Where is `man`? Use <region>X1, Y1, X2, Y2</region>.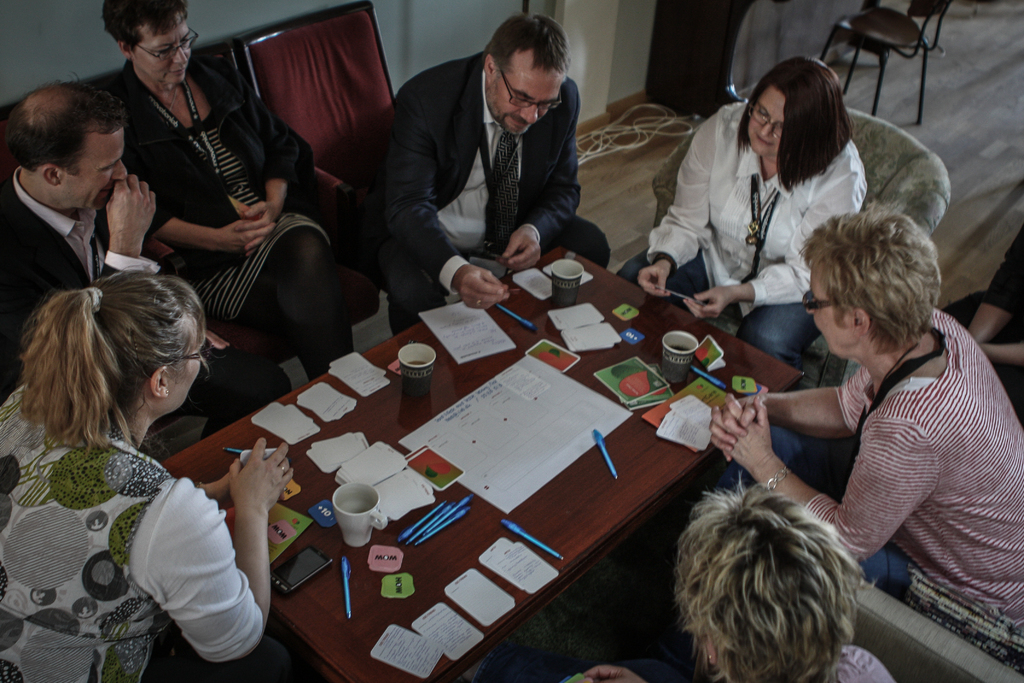
<region>0, 70, 299, 411</region>.
